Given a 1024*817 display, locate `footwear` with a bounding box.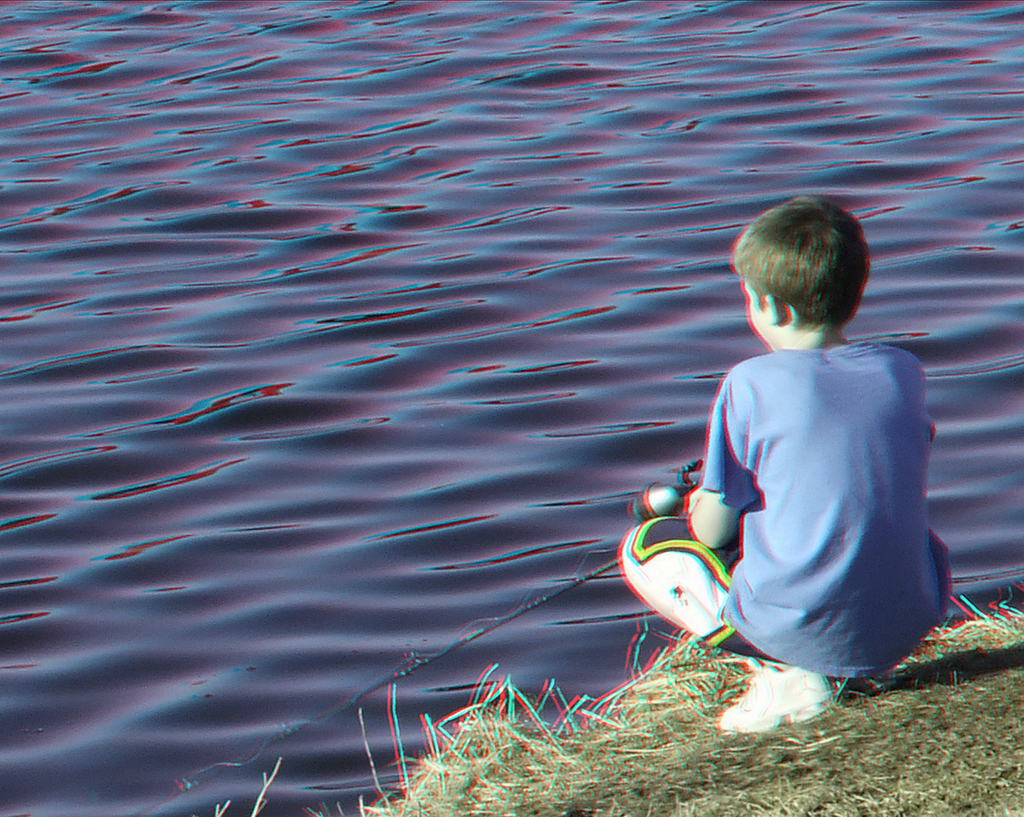
Located: bbox=(723, 669, 826, 732).
